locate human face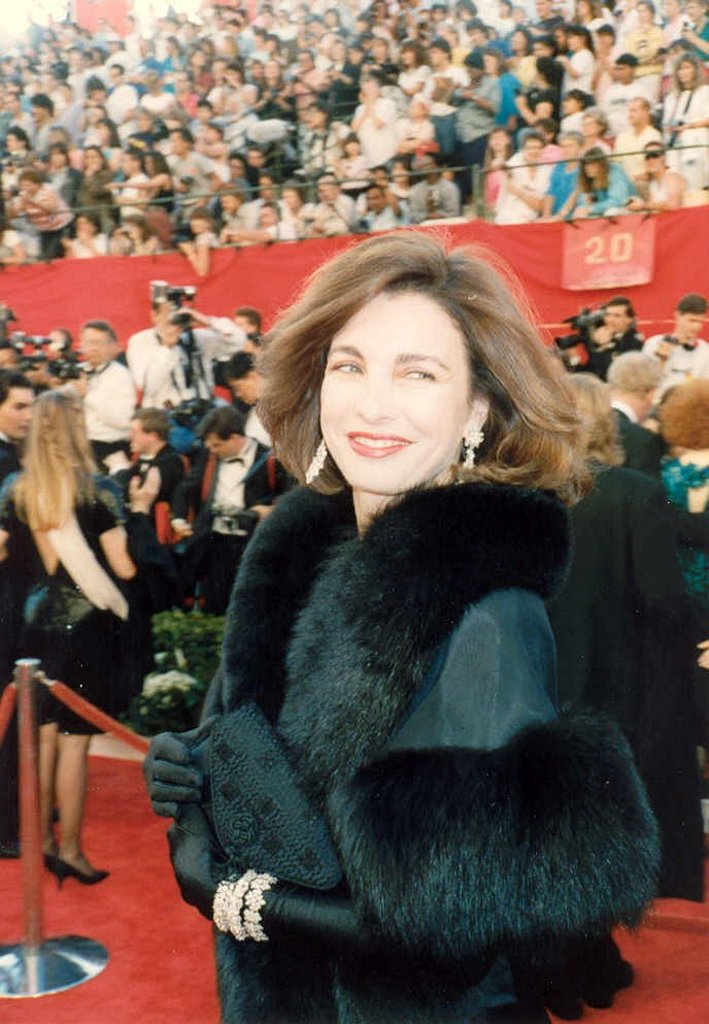
box=[681, 308, 704, 340]
